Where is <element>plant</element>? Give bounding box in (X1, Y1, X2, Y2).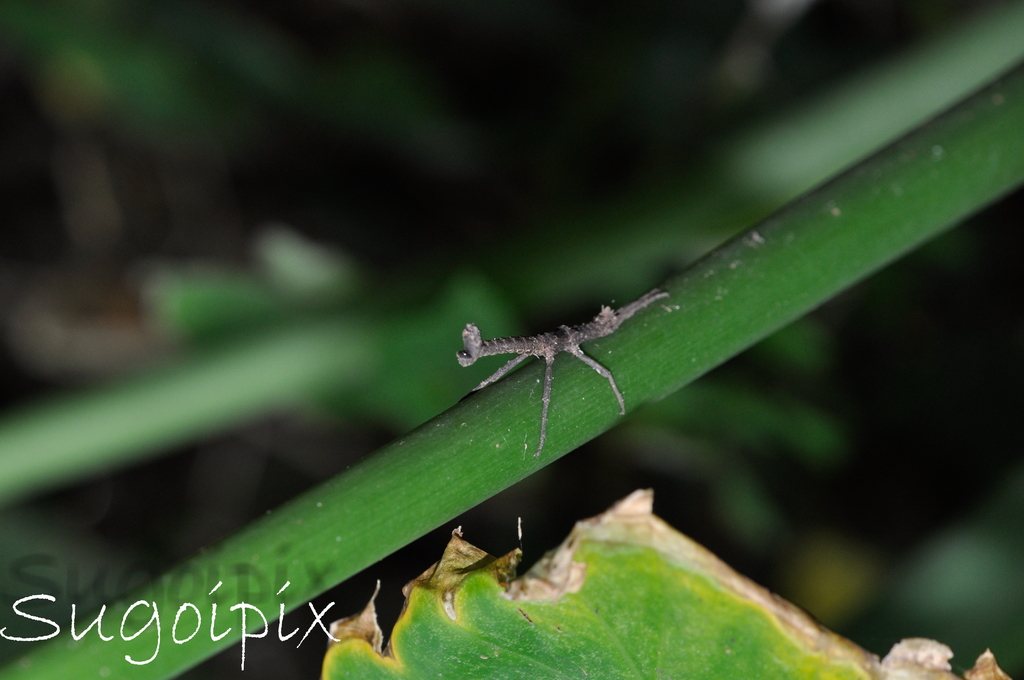
(0, 0, 1023, 679).
